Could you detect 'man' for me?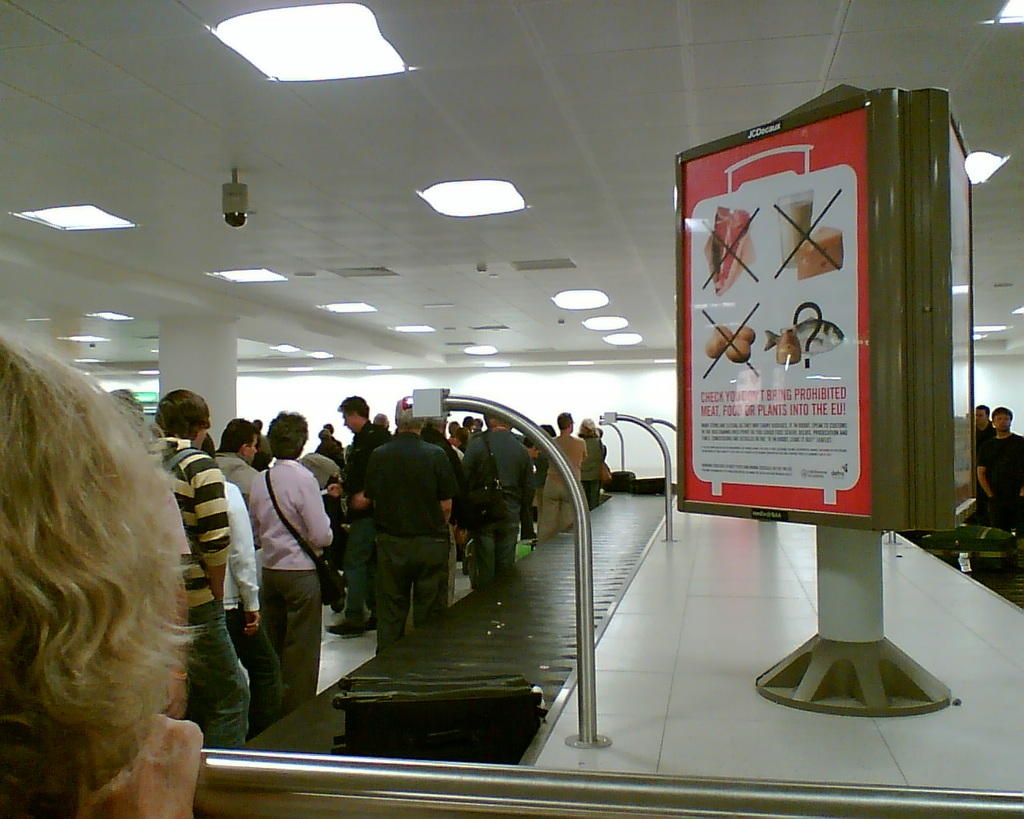
Detection result: [251,418,272,457].
